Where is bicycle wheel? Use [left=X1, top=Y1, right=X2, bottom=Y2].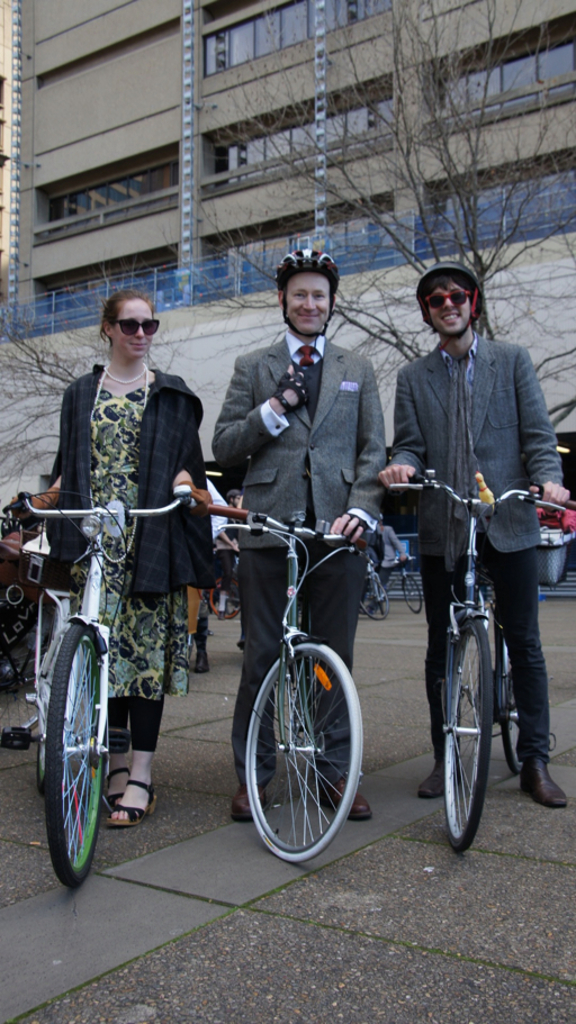
[left=396, top=565, right=423, bottom=617].
